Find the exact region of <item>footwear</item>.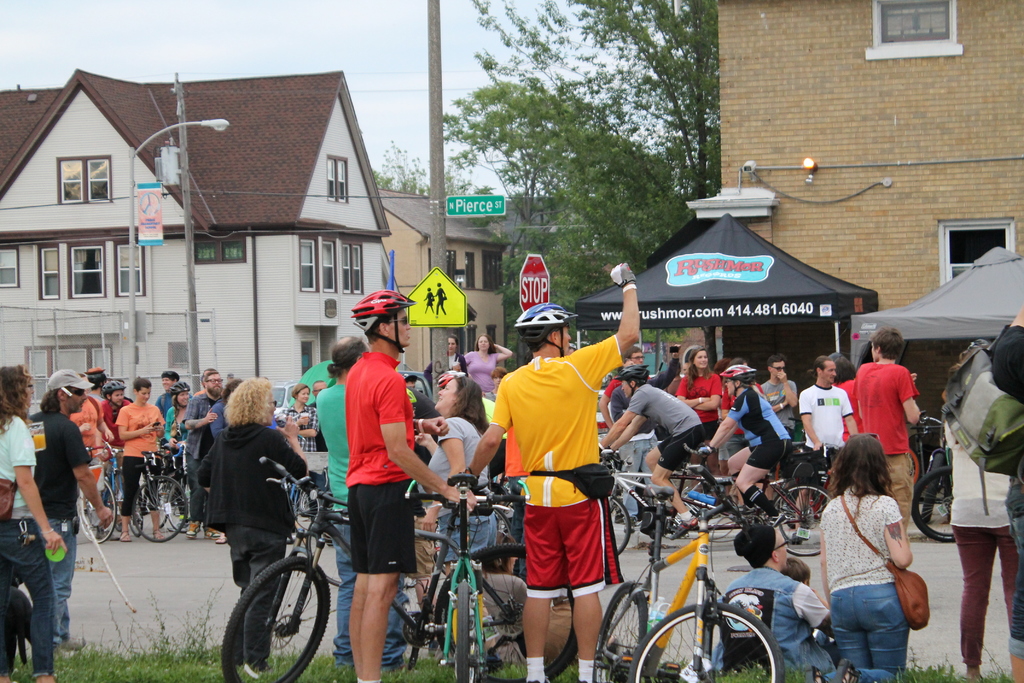
Exact region: 113, 515, 124, 529.
